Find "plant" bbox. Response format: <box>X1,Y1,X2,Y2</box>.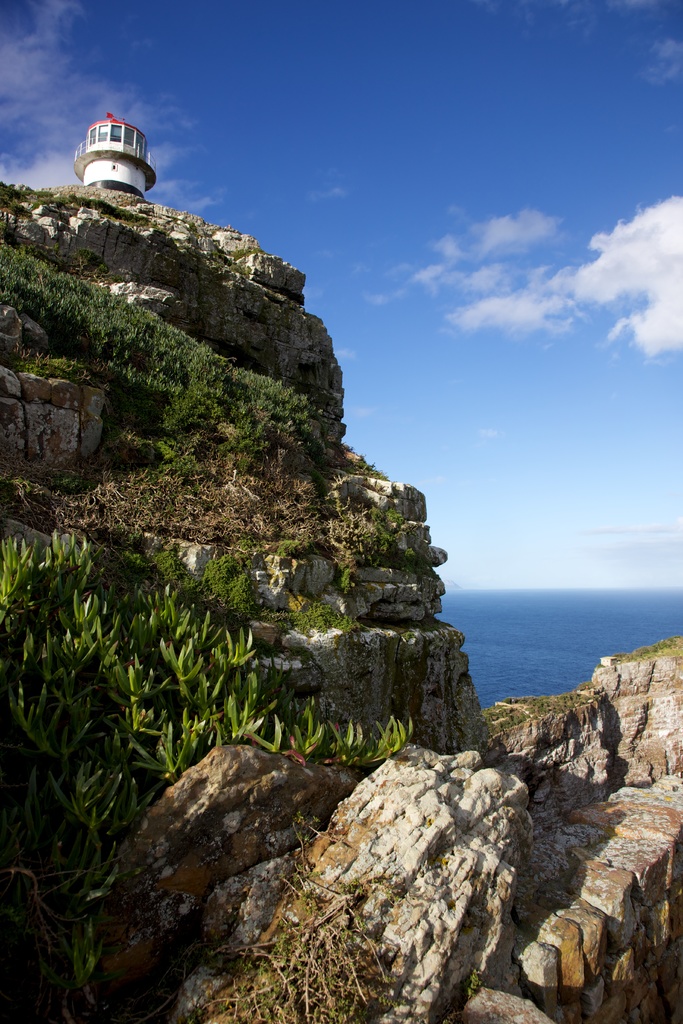
<box>0,527,416,1023</box>.
